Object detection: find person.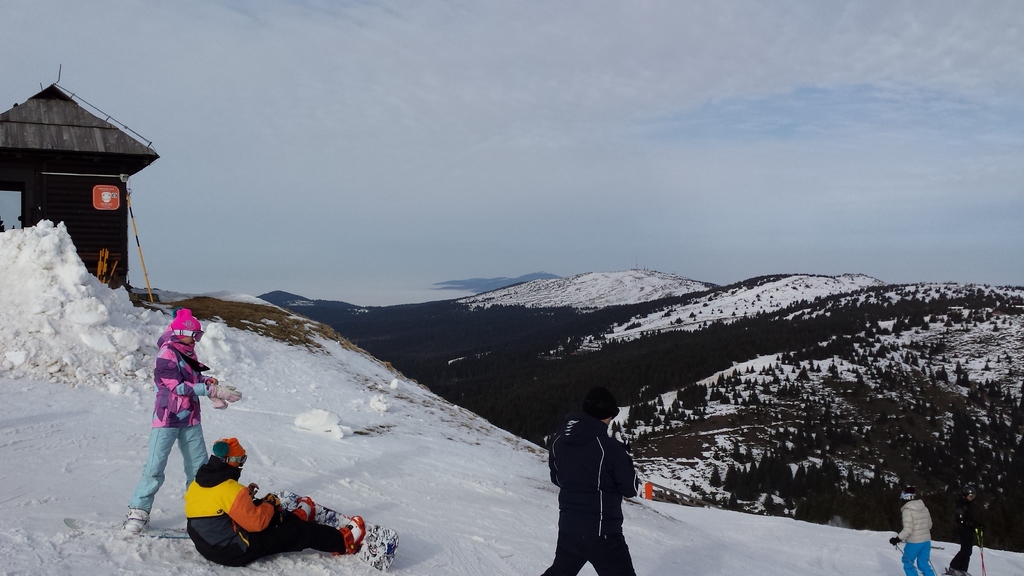
BBox(129, 296, 205, 534).
